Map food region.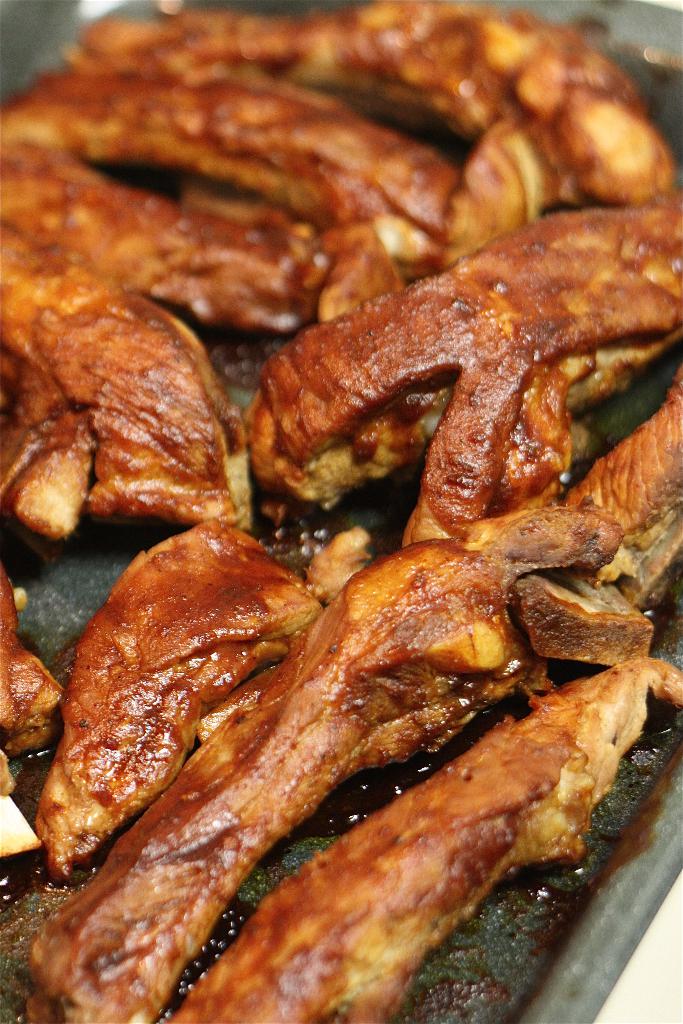
Mapped to (x1=0, y1=61, x2=491, y2=278).
